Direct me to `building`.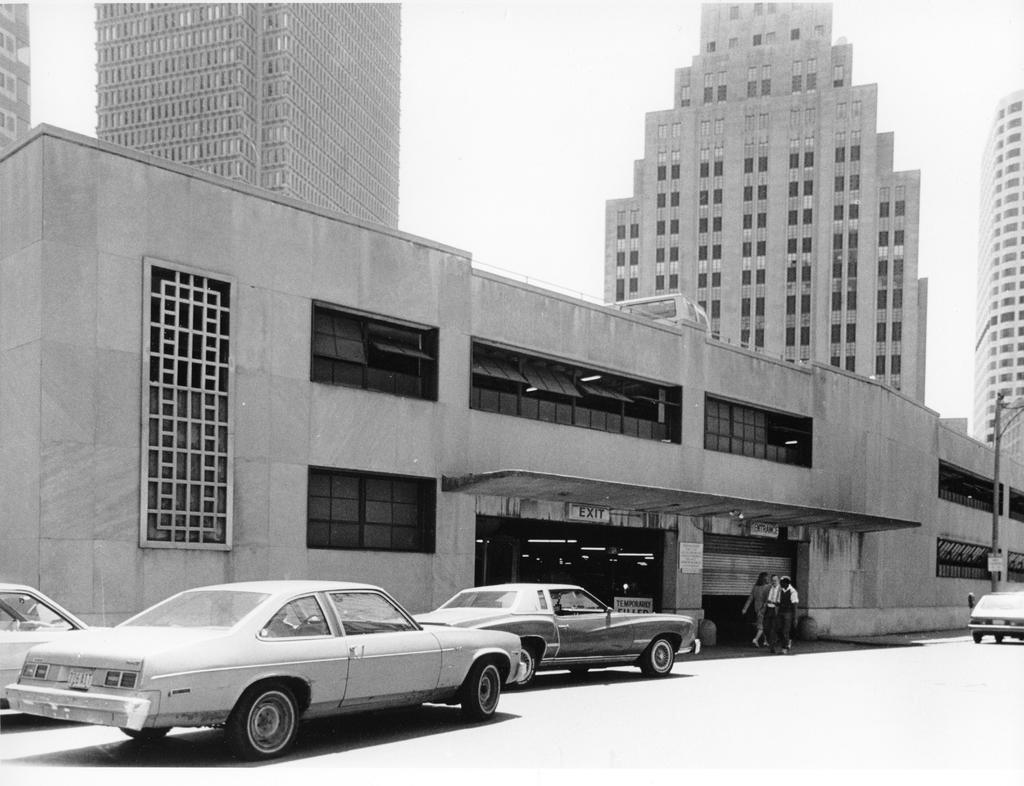
Direction: box=[95, 5, 399, 230].
